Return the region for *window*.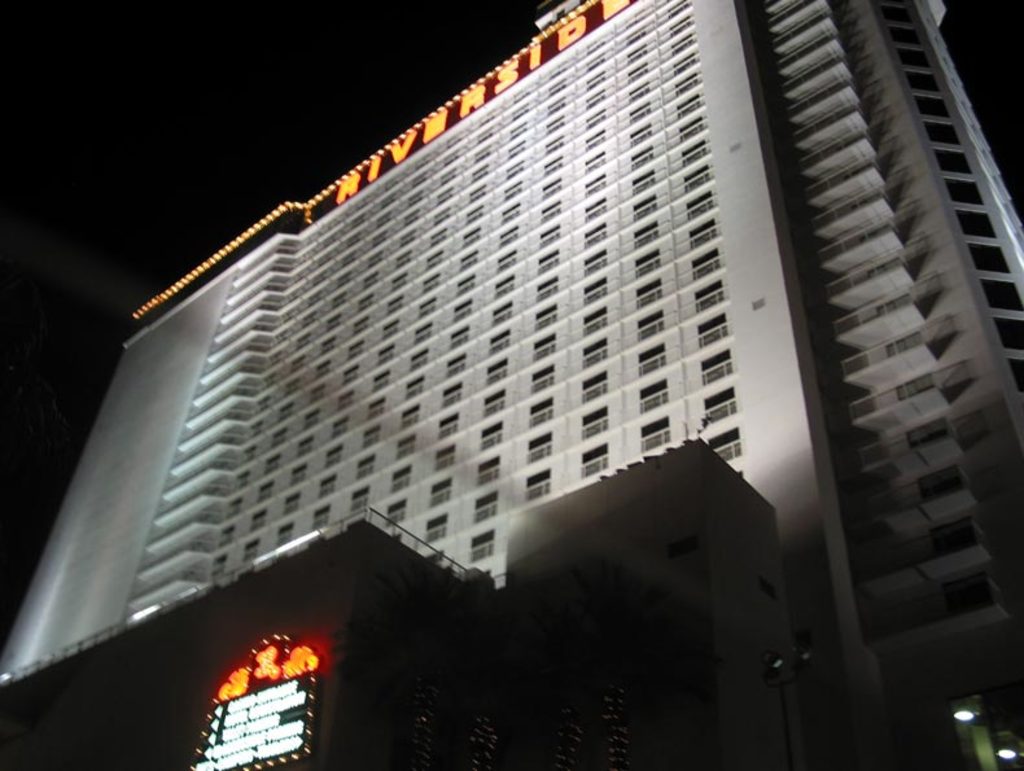
529/430/552/466.
